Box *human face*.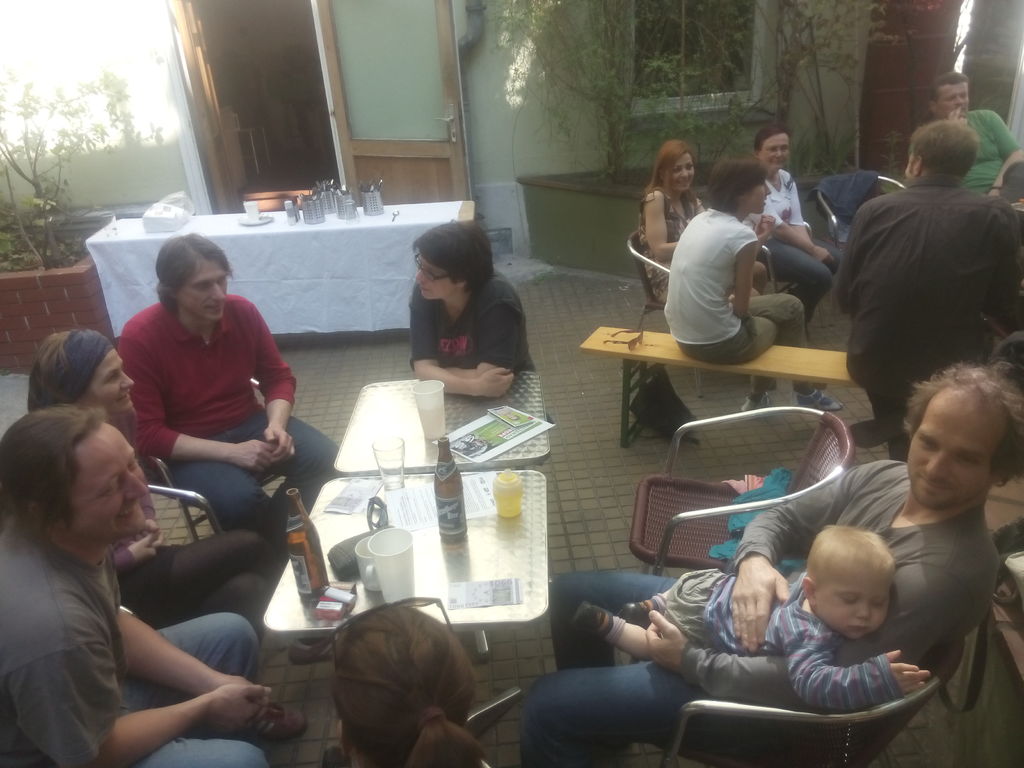
x1=87, y1=348, x2=134, y2=414.
